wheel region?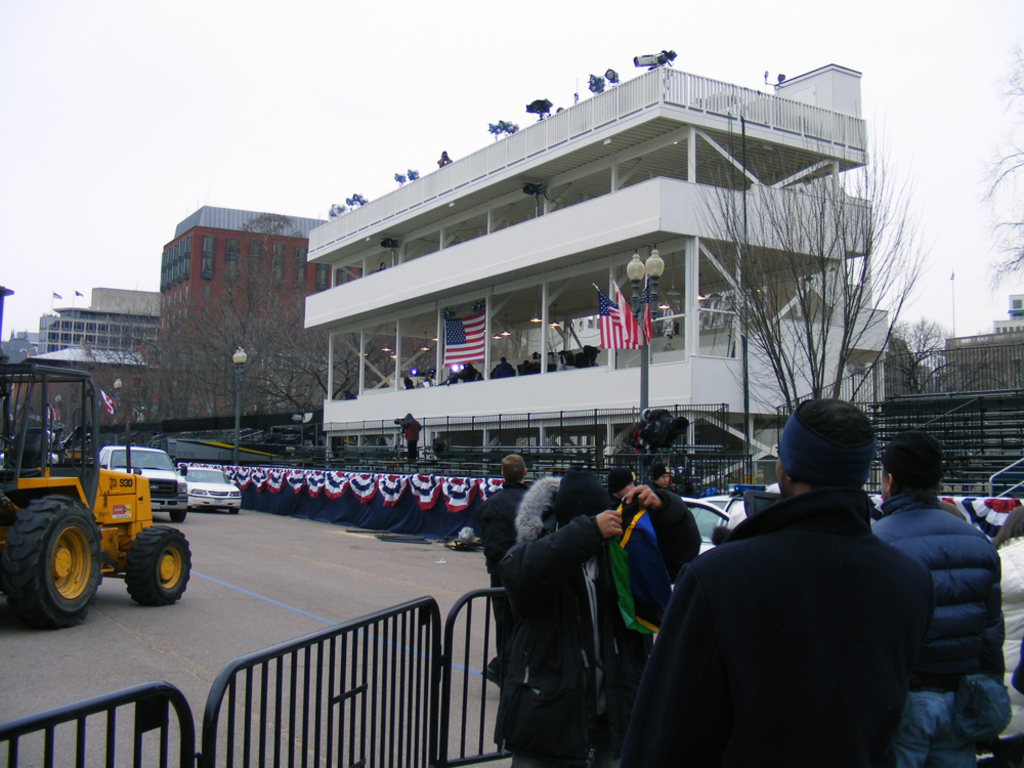
(5,495,104,628)
